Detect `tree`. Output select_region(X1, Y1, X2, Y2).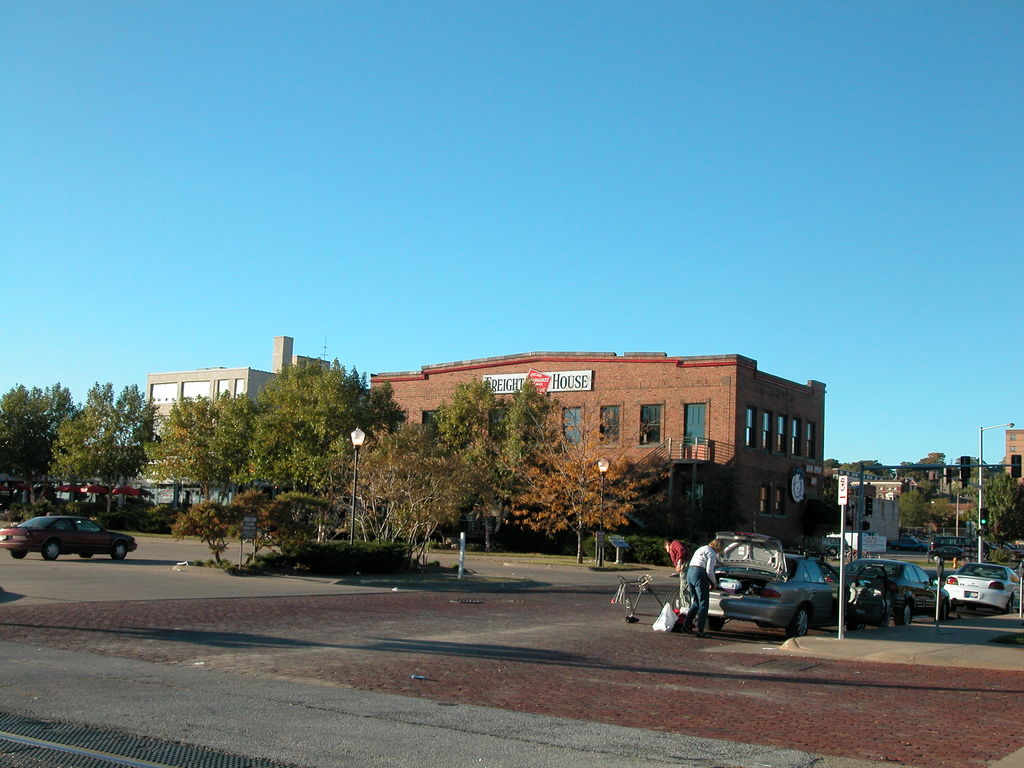
select_region(36, 383, 167, 515).
